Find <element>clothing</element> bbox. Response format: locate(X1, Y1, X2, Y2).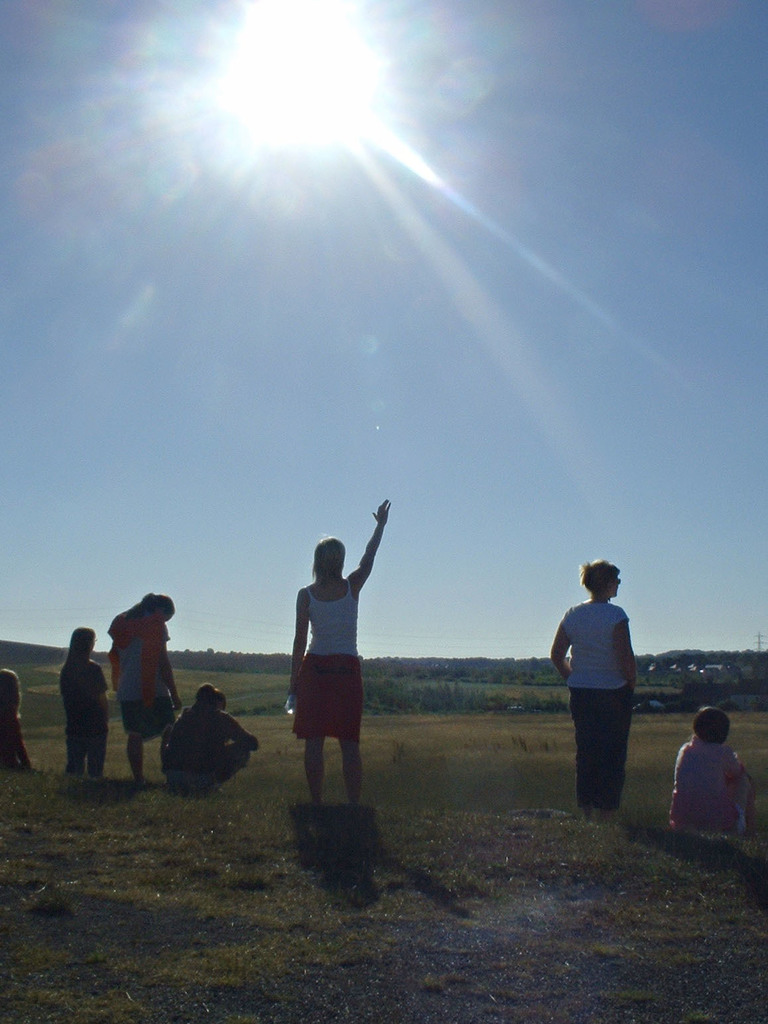
locate(670, 731, 735, 824).
